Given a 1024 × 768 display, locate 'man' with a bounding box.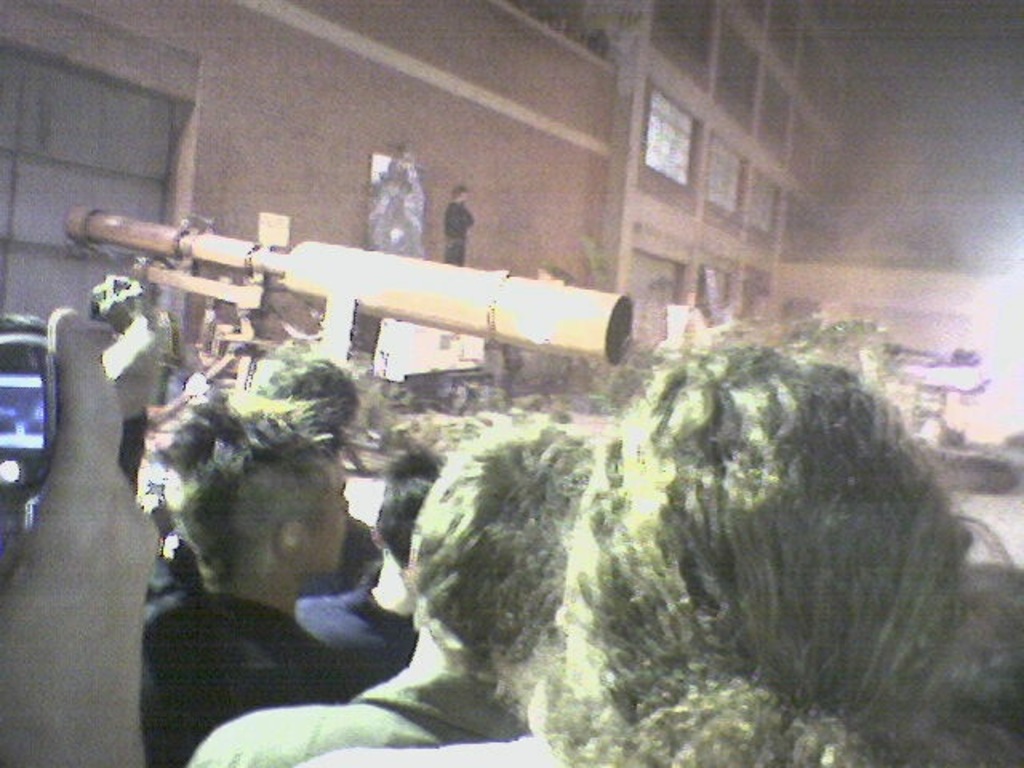
Located: (182, 419, 600, 766).
